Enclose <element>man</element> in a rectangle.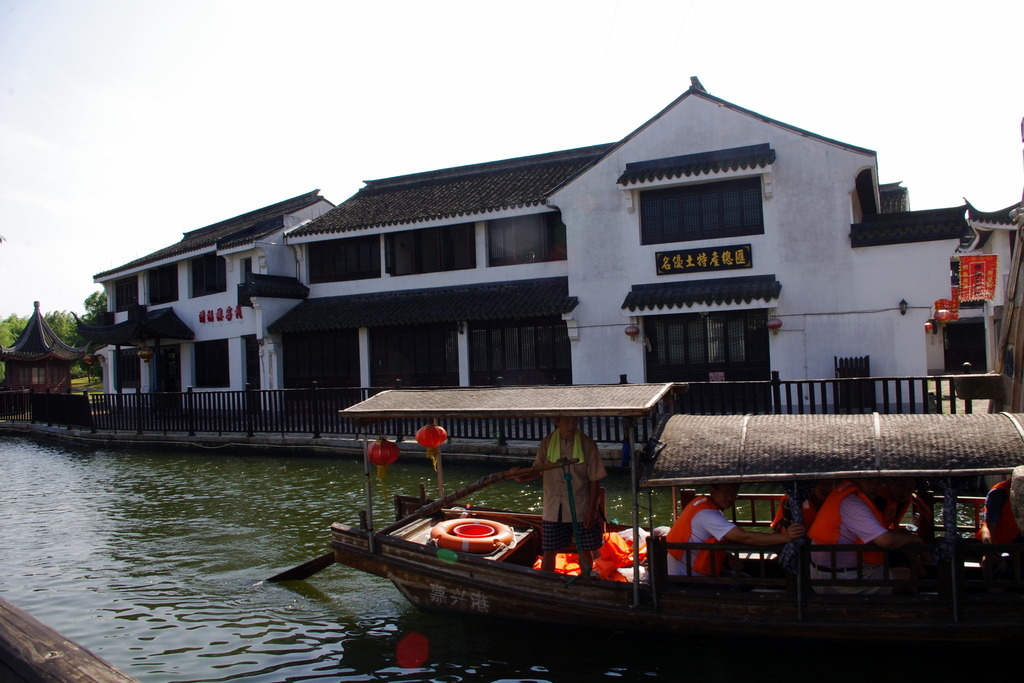
980, 474, 1018, 547.
